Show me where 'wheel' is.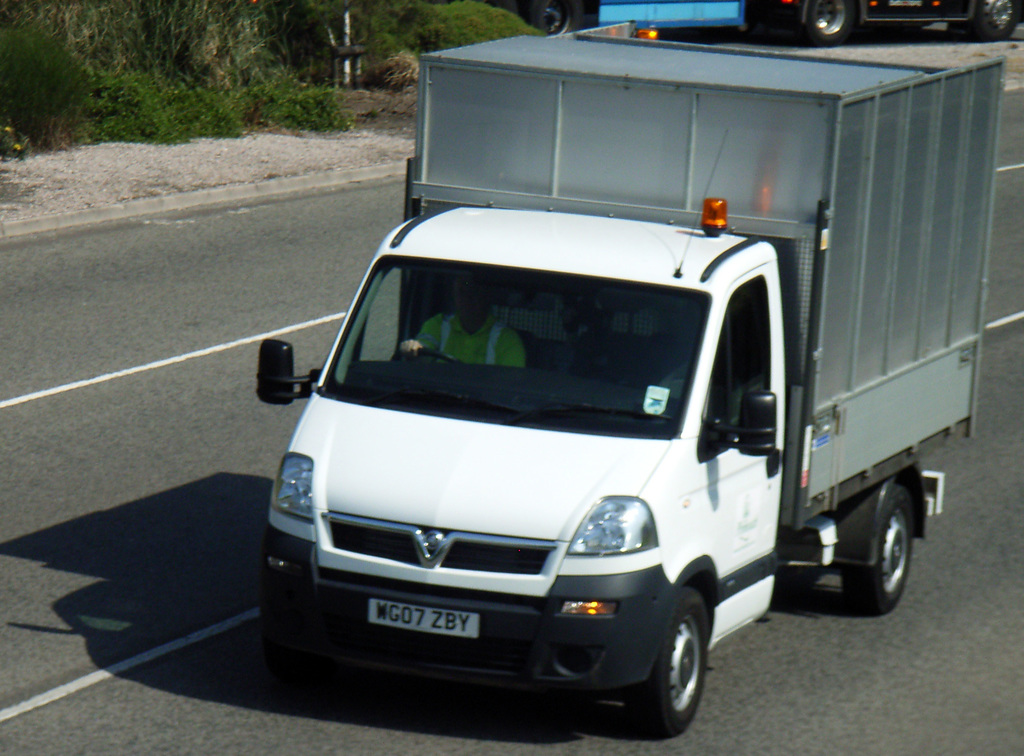
'wheel' is at region(632, 595, 714, 733).
